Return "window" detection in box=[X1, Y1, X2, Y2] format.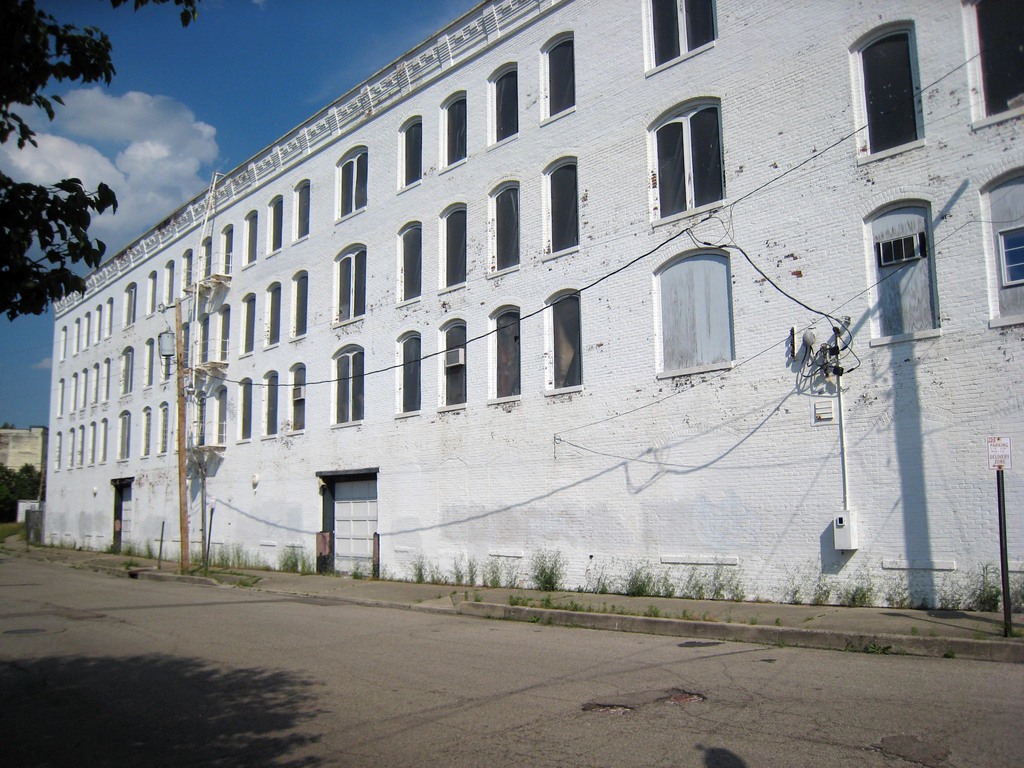
box=[70, 316, 80, 356].
